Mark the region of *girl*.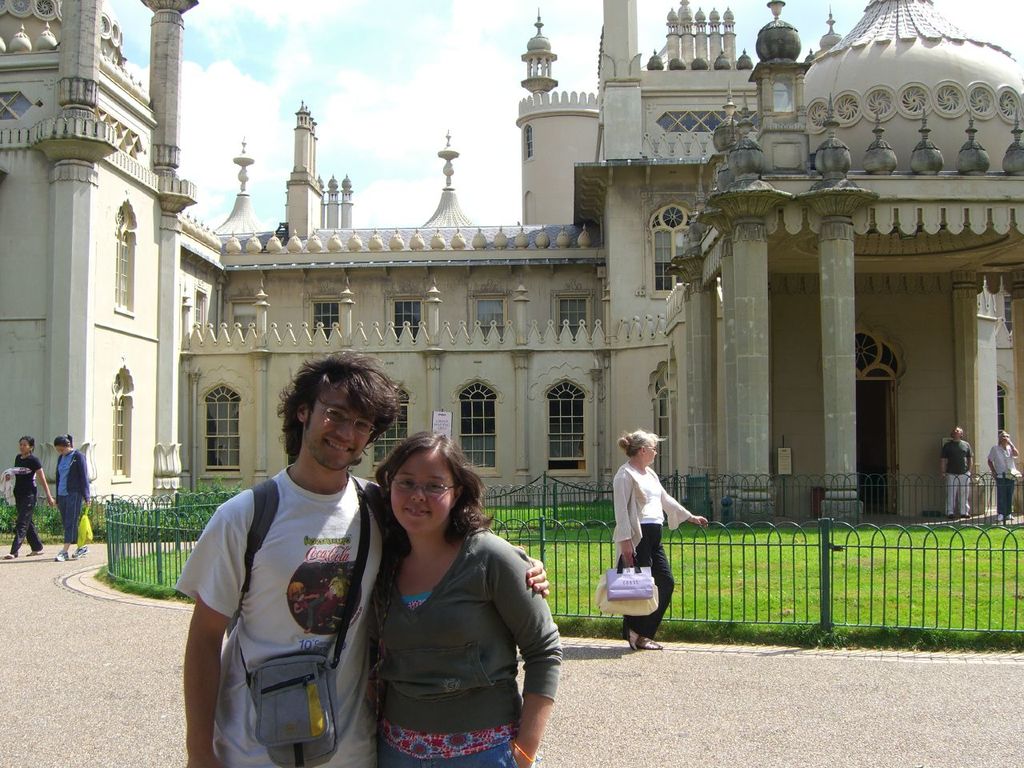
Region: 2:431:58:558.
